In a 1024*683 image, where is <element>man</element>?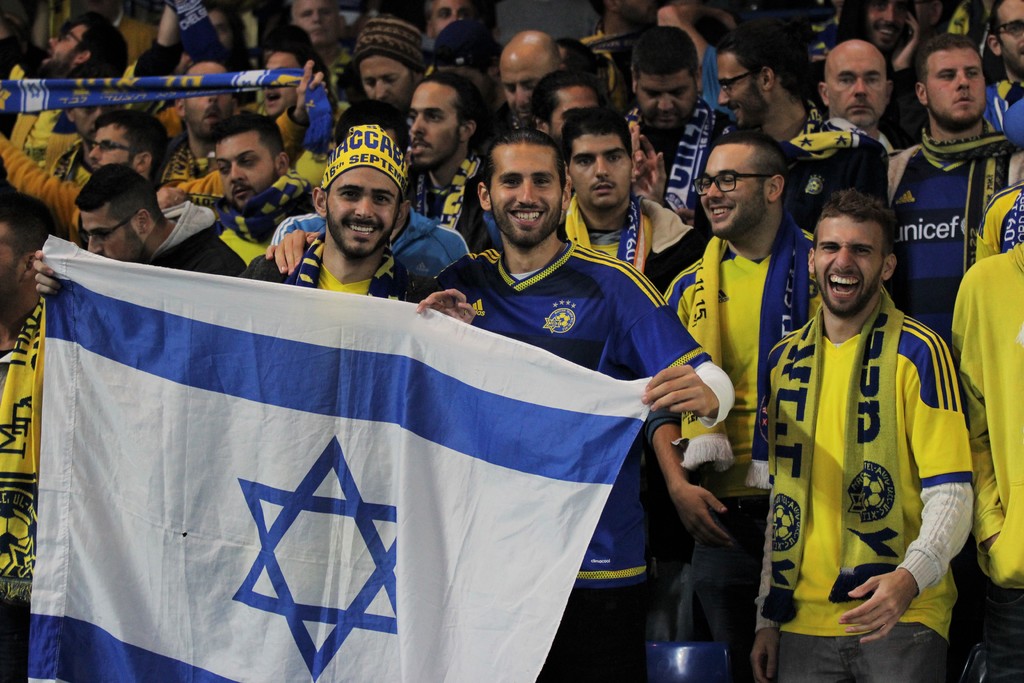
297,0,352,79.
